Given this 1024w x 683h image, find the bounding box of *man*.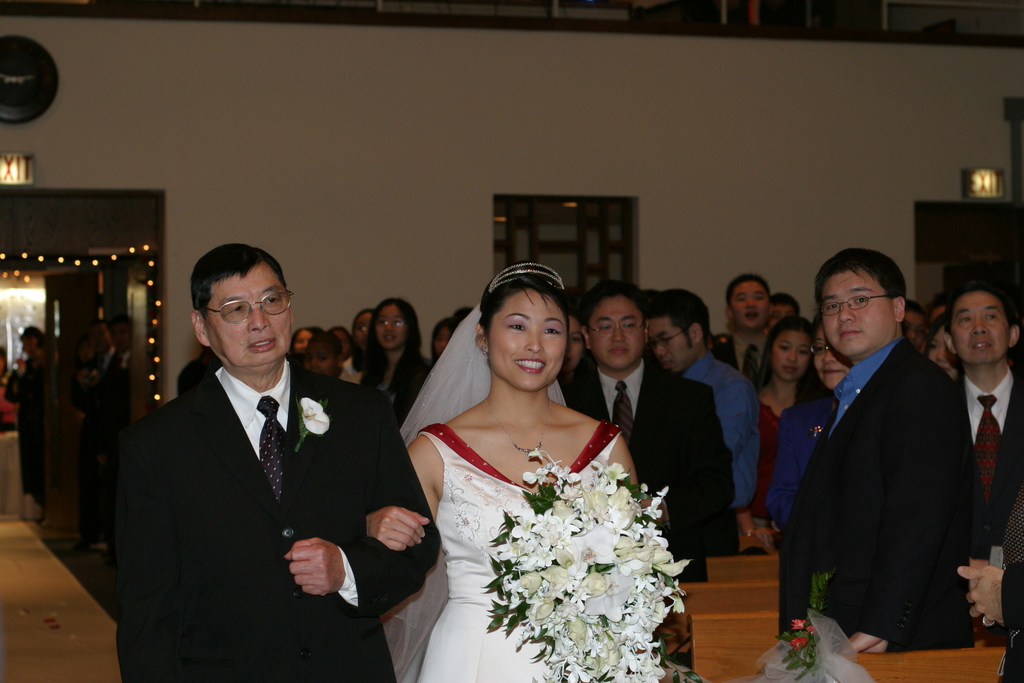
left=780, top=247, right=980, bottom=653.
